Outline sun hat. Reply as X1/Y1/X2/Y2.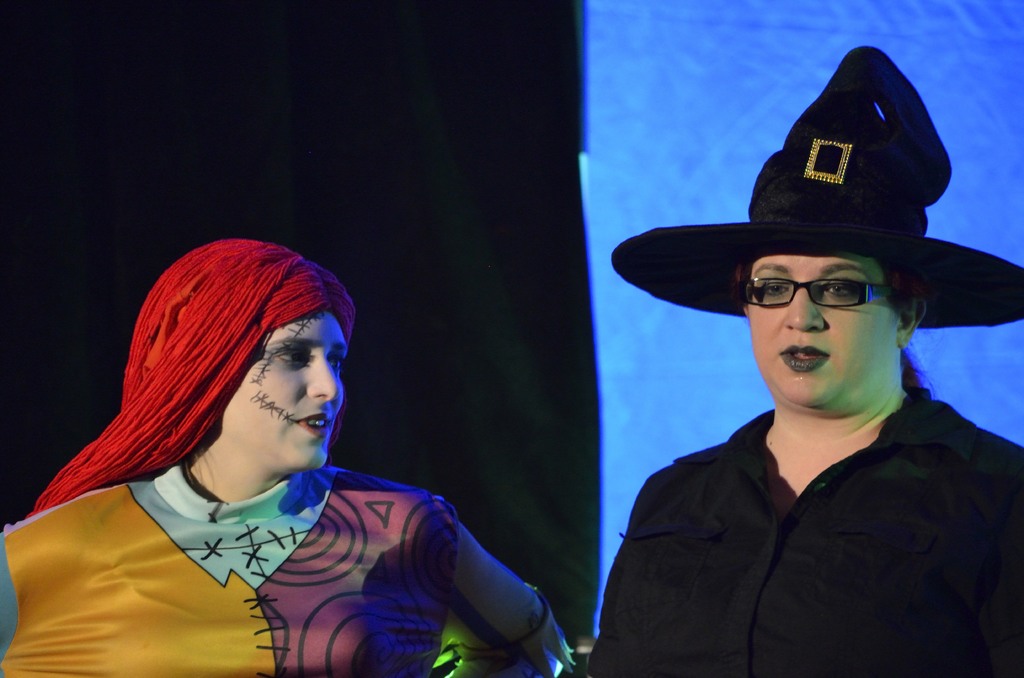
609/39/1023/332.
